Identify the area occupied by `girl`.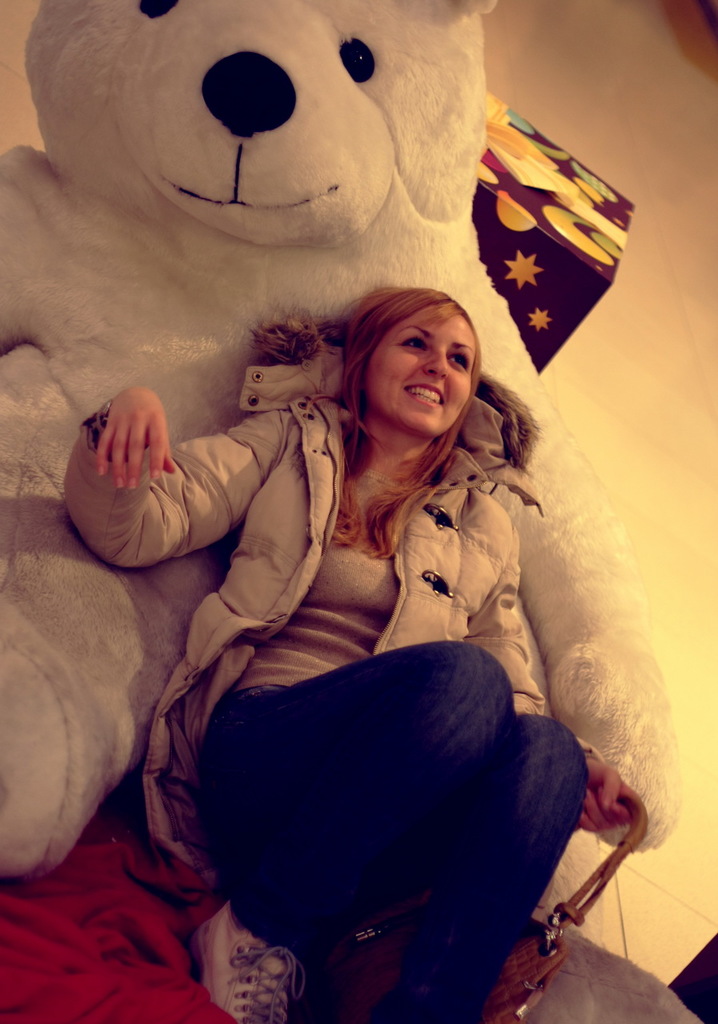
Area: crop(60, 286, 644, 1023).
